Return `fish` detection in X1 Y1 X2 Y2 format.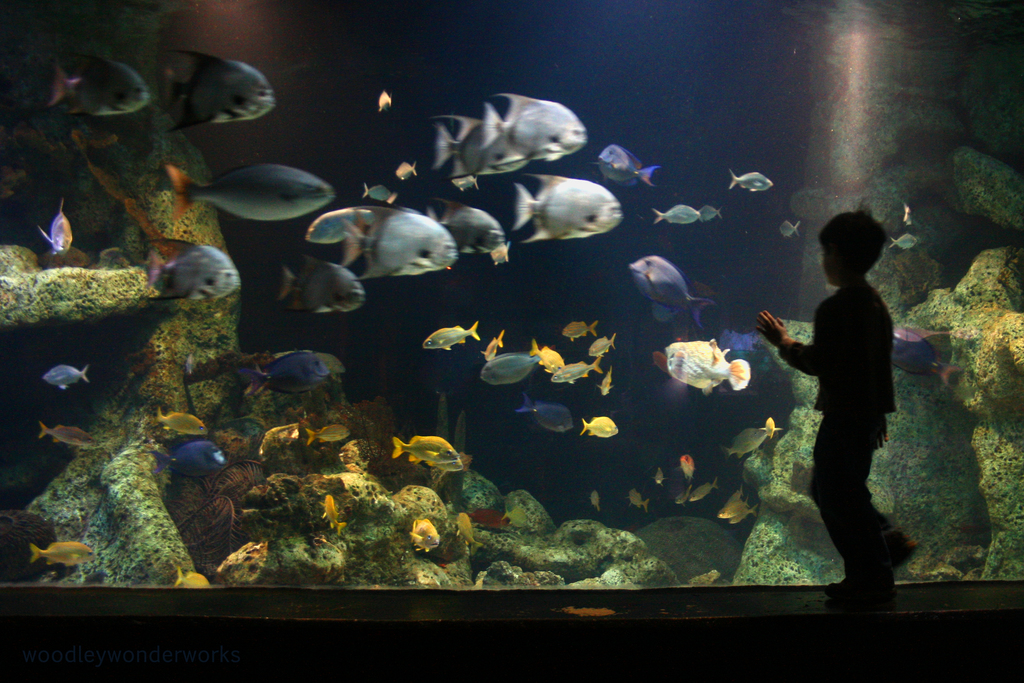
51 51 163 120.
